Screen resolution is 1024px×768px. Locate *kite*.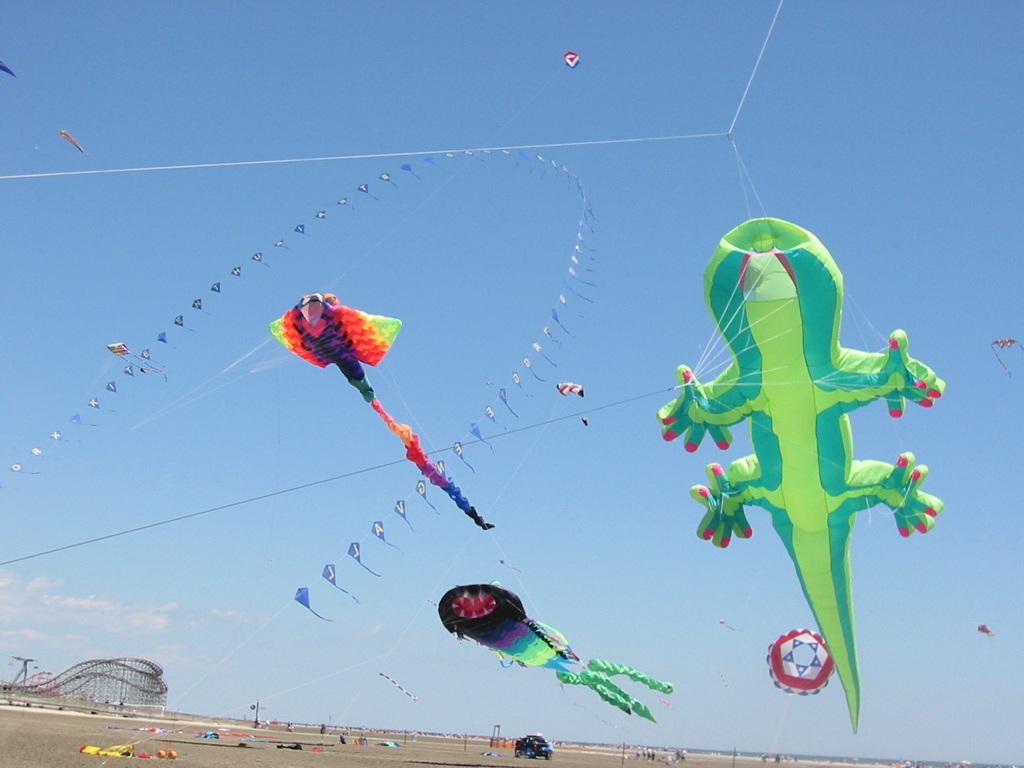
detection(498, 147, 509, 154).
